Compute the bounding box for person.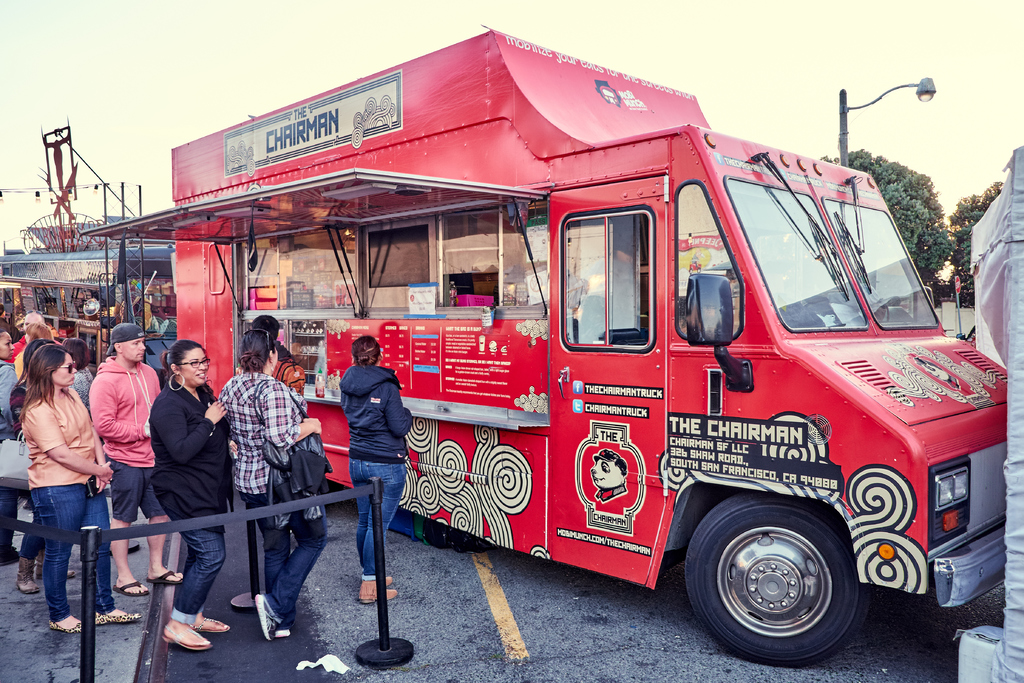
(87, 320, 183, 595).
